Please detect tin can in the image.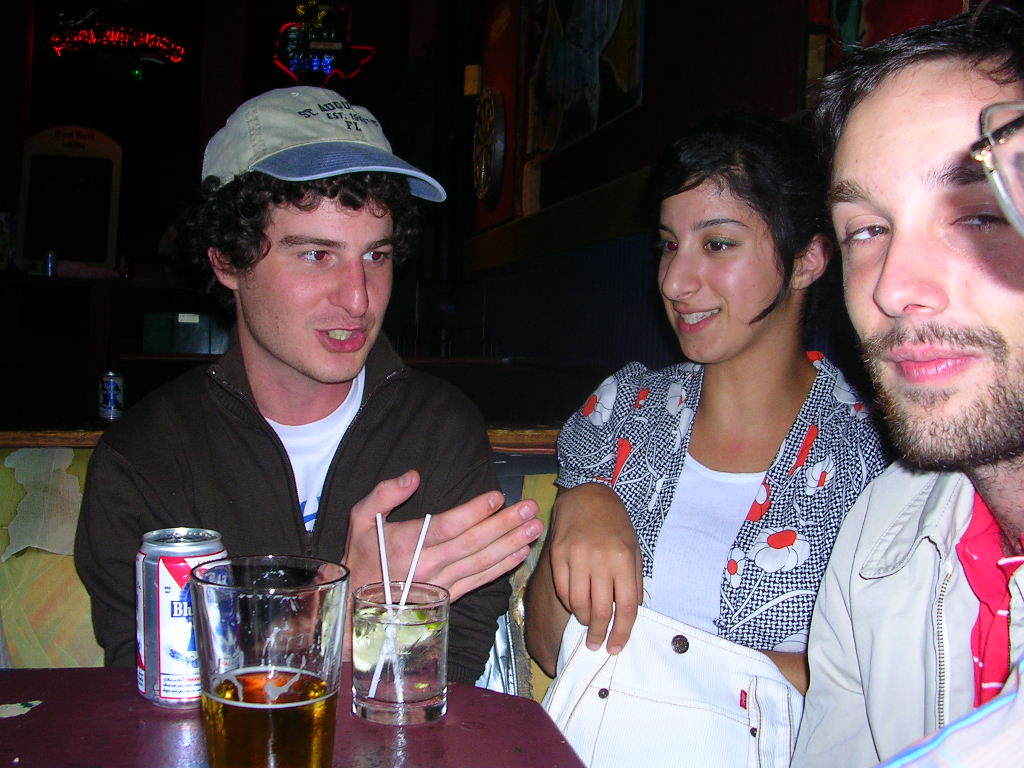
locate(132, 522, 231, 717).
